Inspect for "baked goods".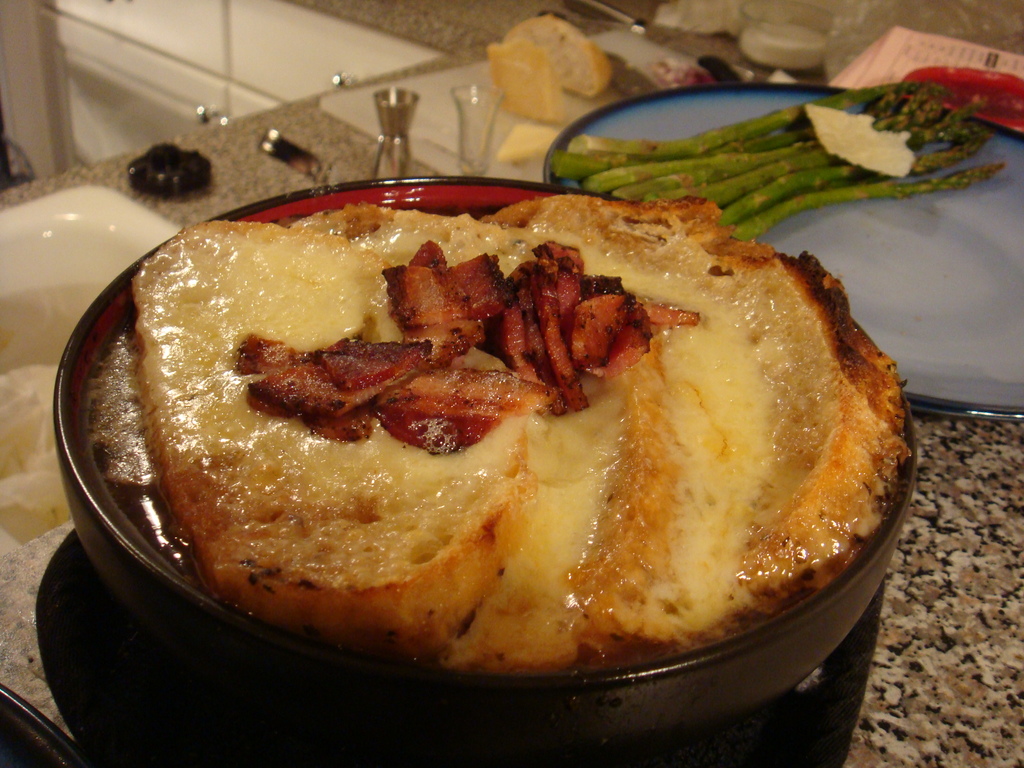
Inspection: <bbox>484, 8, 616, 118</bbox>.
